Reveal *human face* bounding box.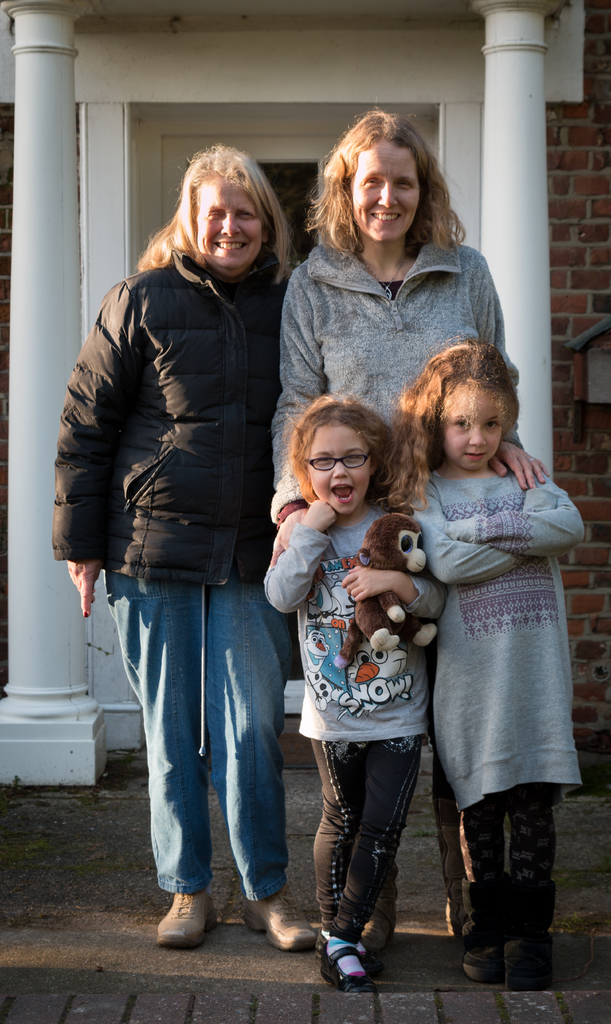
Revealed: x1=190 y1=178 x2=259 y2=262.
